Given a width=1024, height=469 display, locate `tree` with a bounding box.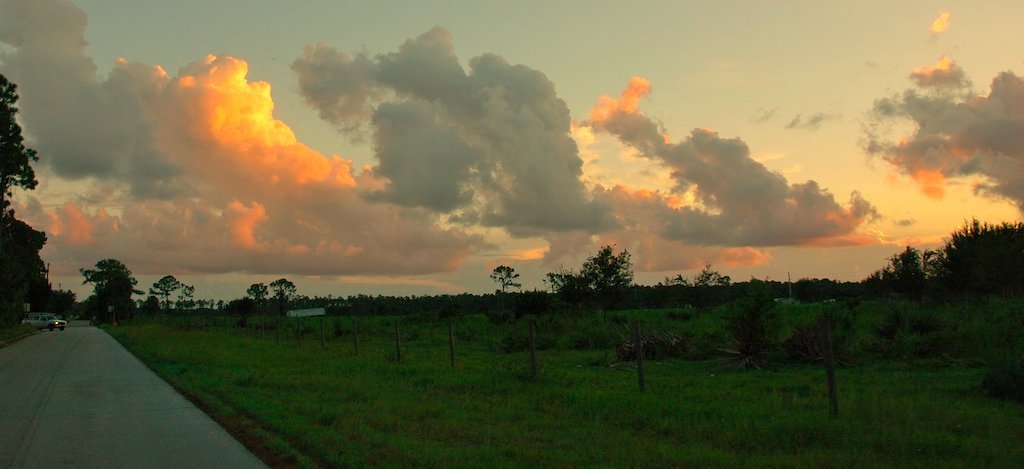
Located: {"left": 489, "top": 262, "right": 515, "bottom": 298}.
